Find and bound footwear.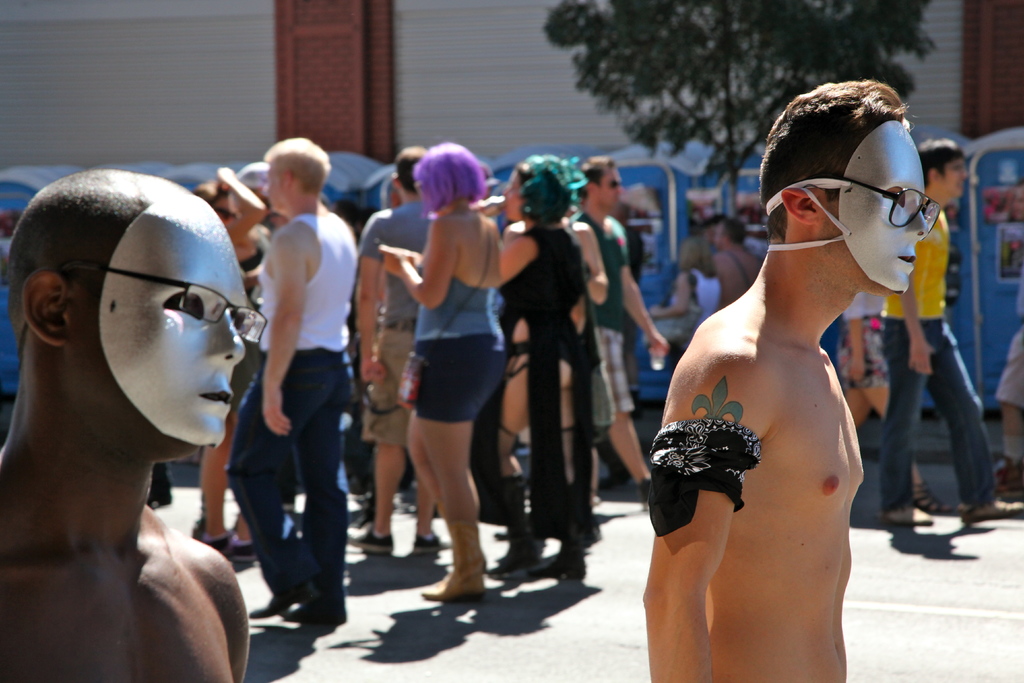
Bound: detection(202, 530, 230, 557).
